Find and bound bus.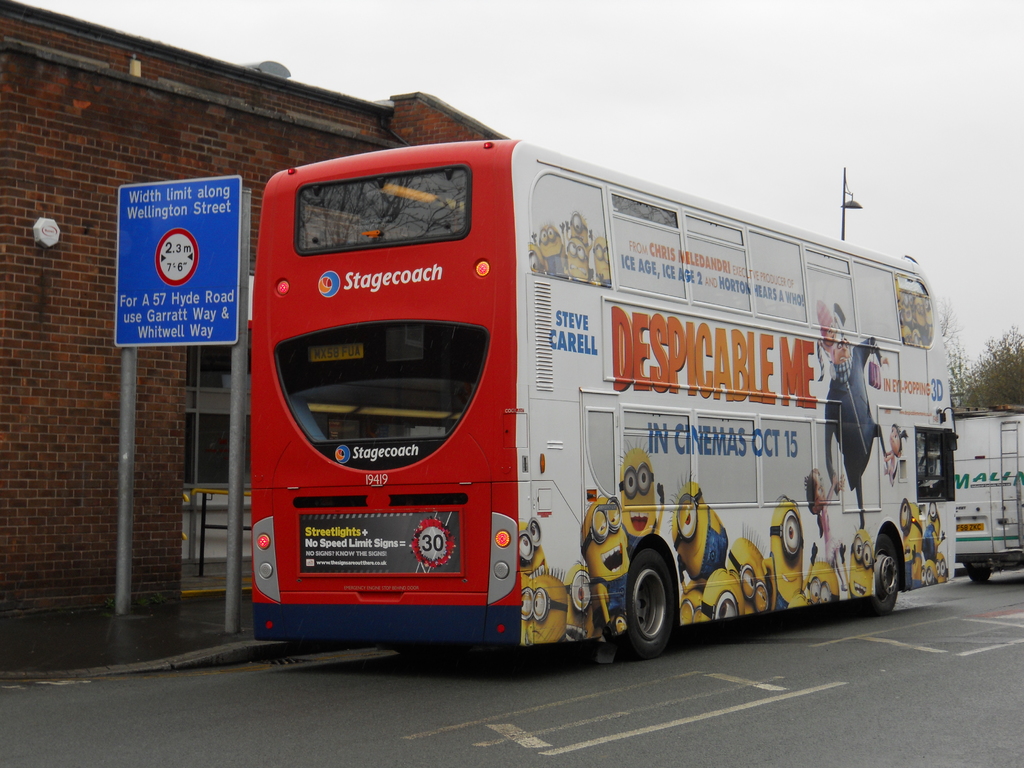
Bound: bbox=(244, 136, 957, 659).
